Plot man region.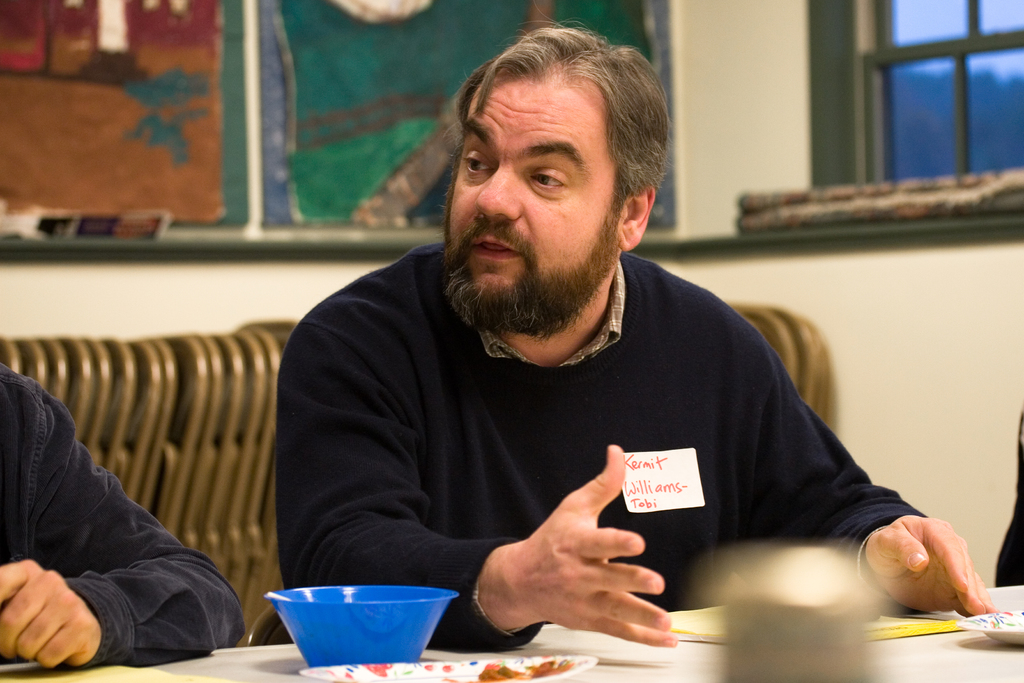
Plotted at {"x1": 0, "y1": 360, "x2": 253, "y2": 668}.
